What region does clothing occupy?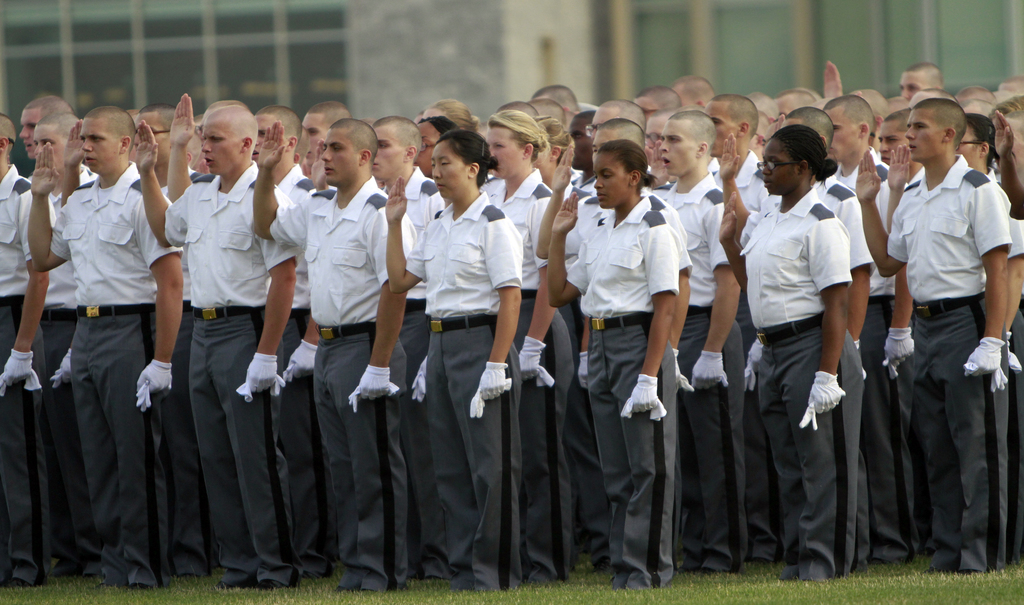
bbox=(570, 190, 687, 593).
